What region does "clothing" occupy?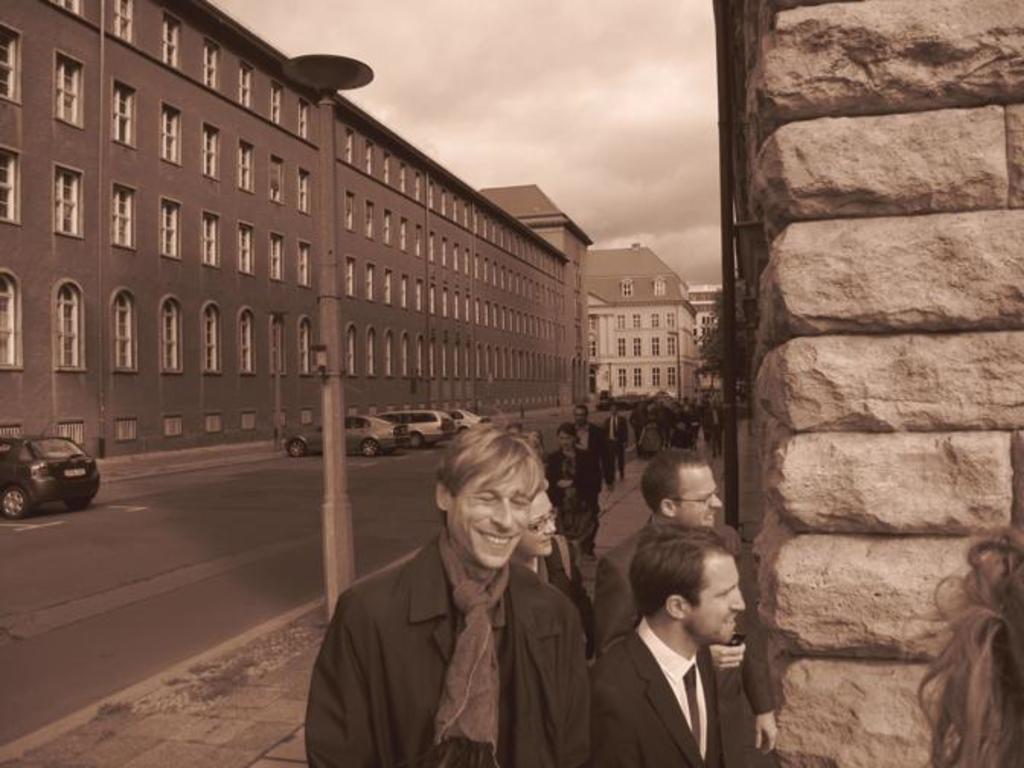
bbox=(574, 411, 606, 450).
